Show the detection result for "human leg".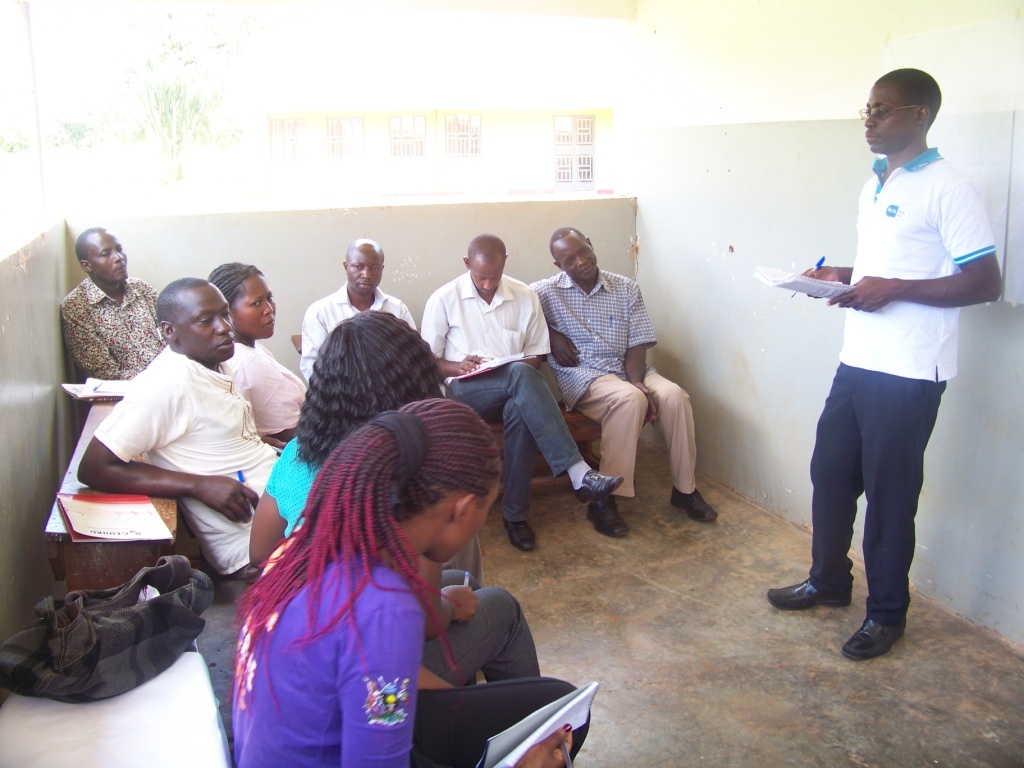
BBox(842, 374, 936, 659).
